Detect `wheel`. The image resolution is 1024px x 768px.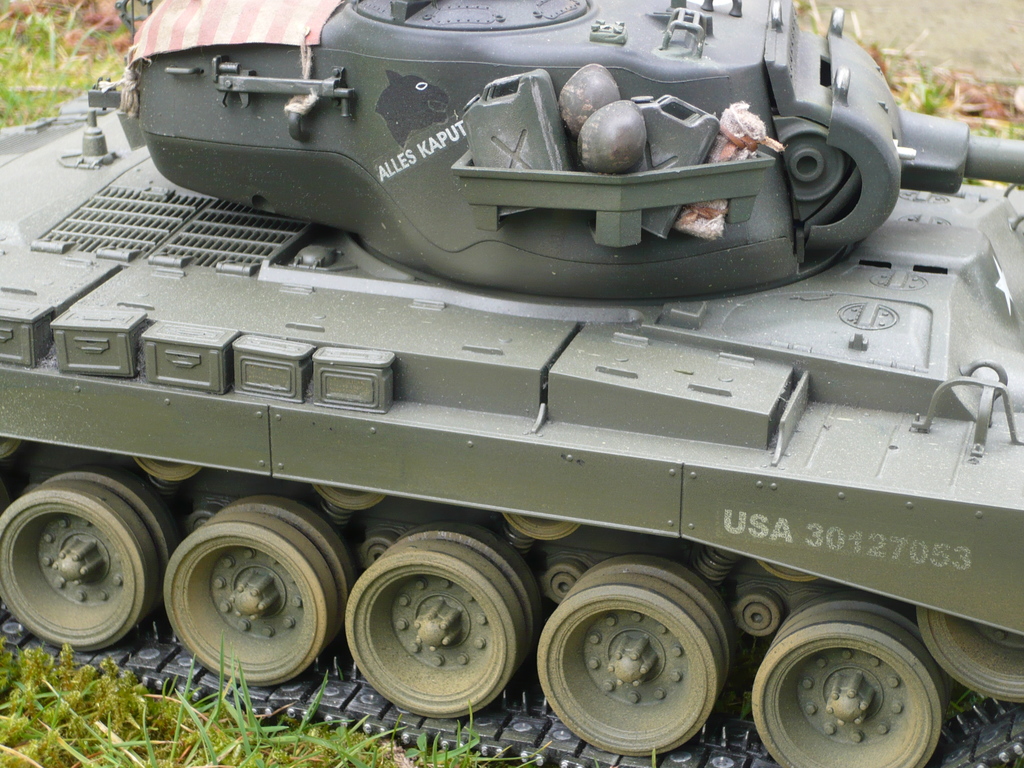
box=[134, 454, 204, 484].
